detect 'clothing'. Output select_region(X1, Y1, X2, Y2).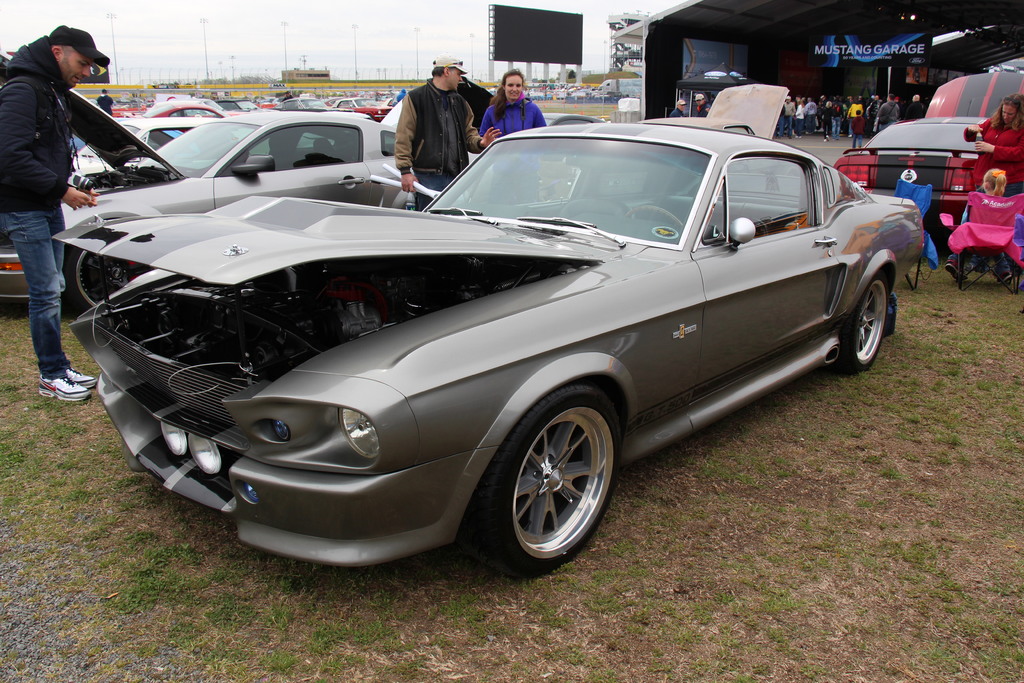
select_region(895, 83, 927, 121).
